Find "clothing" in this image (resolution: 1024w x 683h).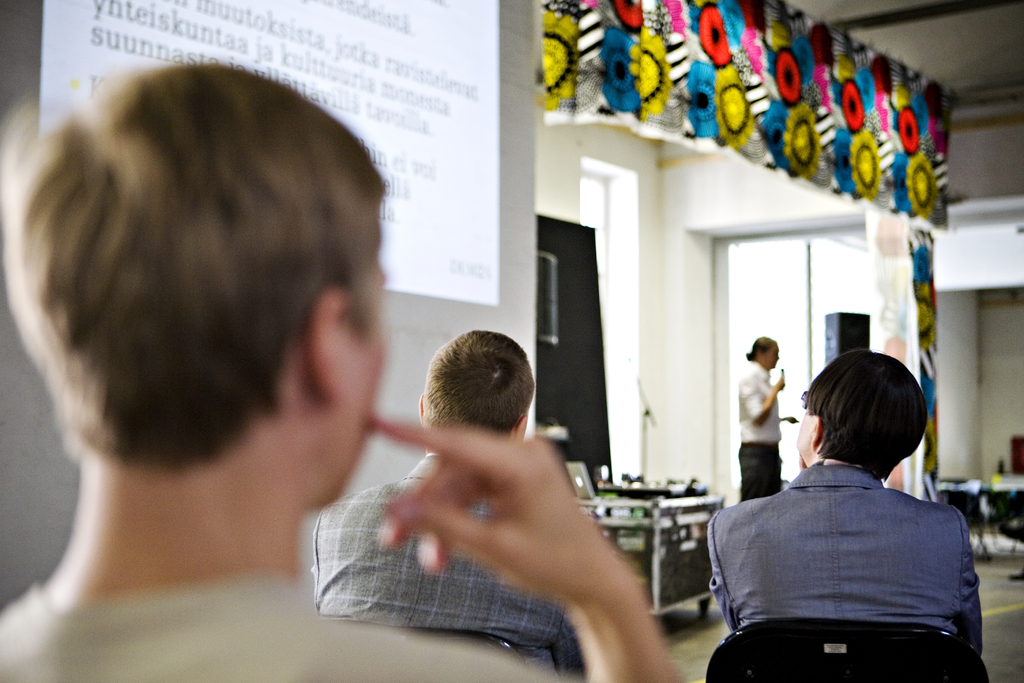
select_region(305, 453, 582, 667).
